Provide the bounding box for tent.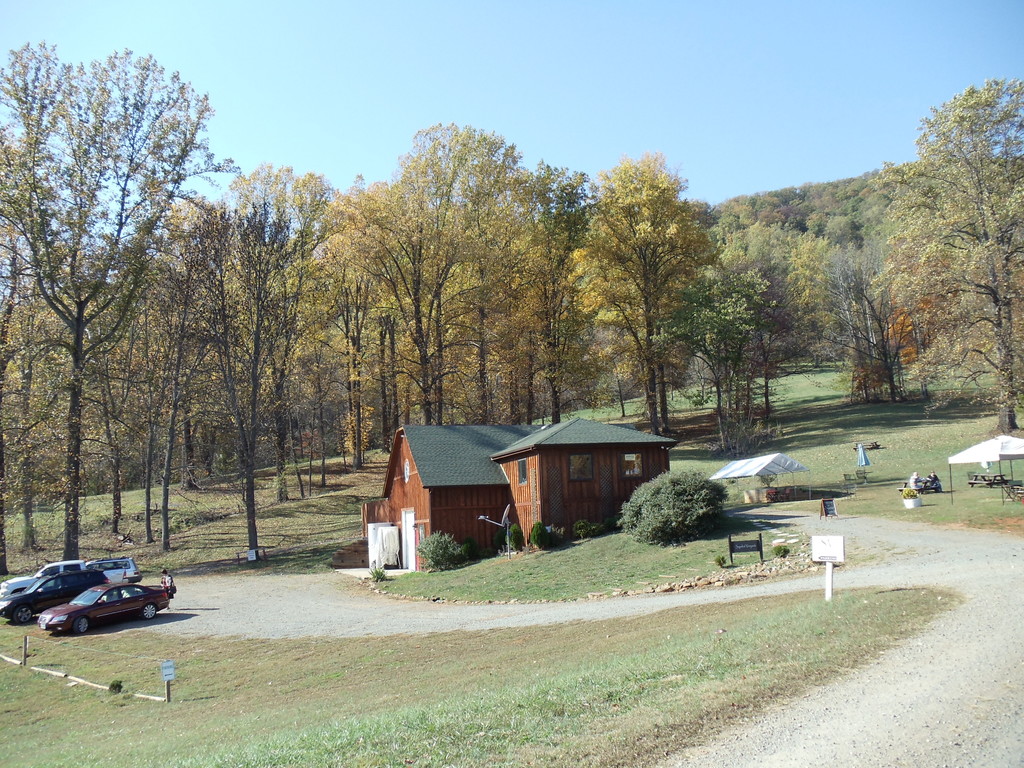
detection(708, 451, 808, 508).
